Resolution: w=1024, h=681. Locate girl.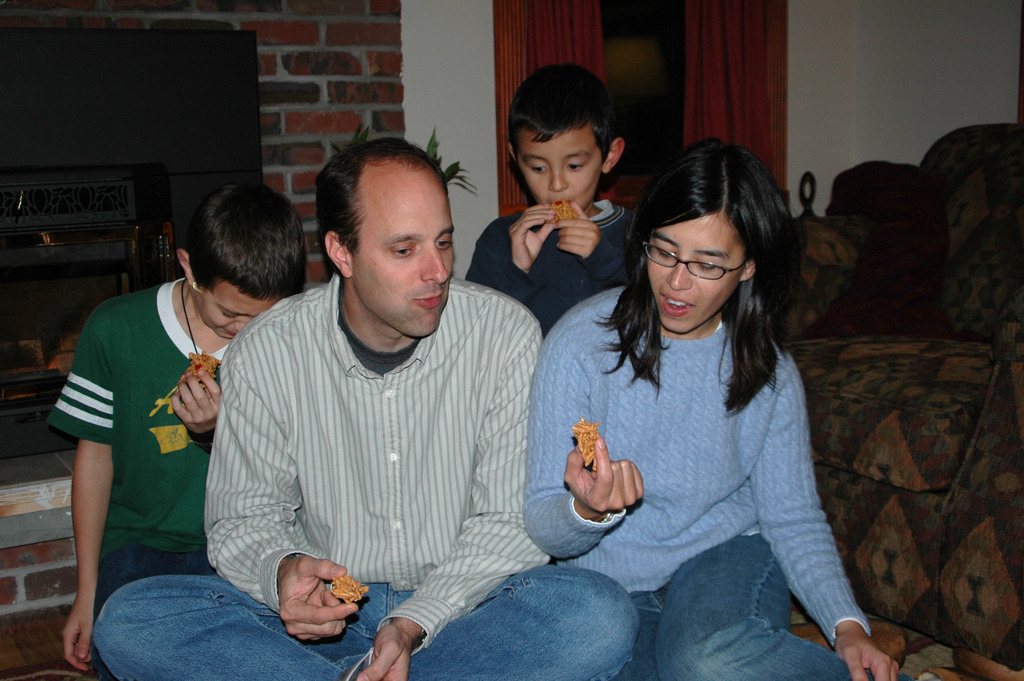
{"x1": 525, "y1": 145, "x2": 897, "y2": 680}.
